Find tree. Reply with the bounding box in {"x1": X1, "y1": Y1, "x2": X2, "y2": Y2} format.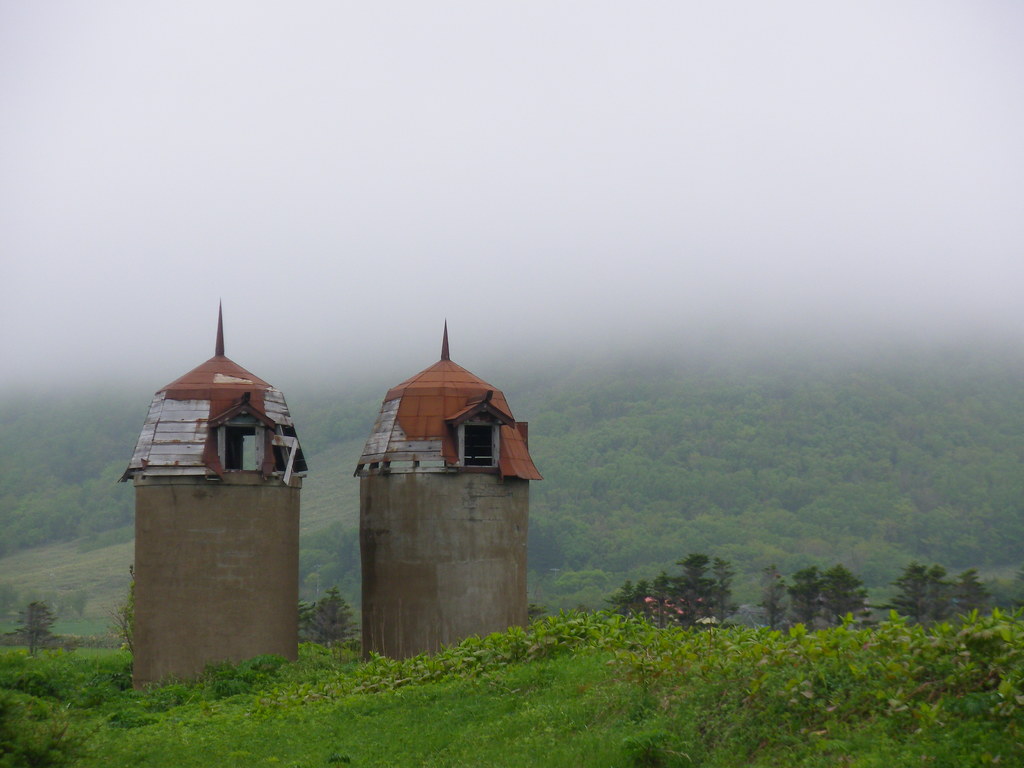
{"x1": 677, "y1": 552, "x2": 715, "y2": 646}.
